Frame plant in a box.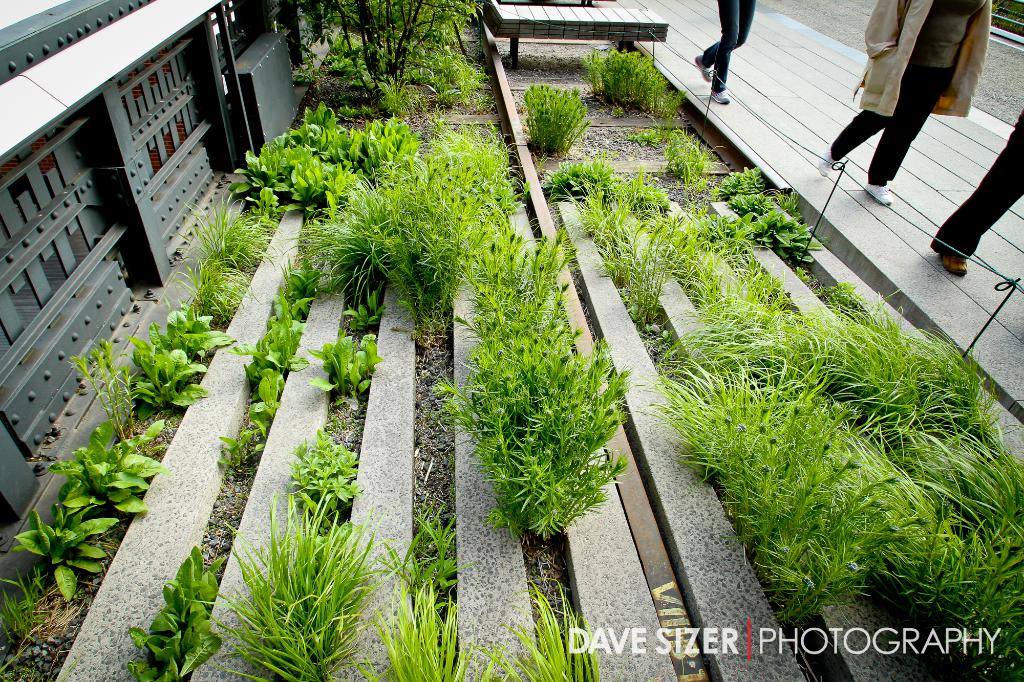
513 77 597 159.
